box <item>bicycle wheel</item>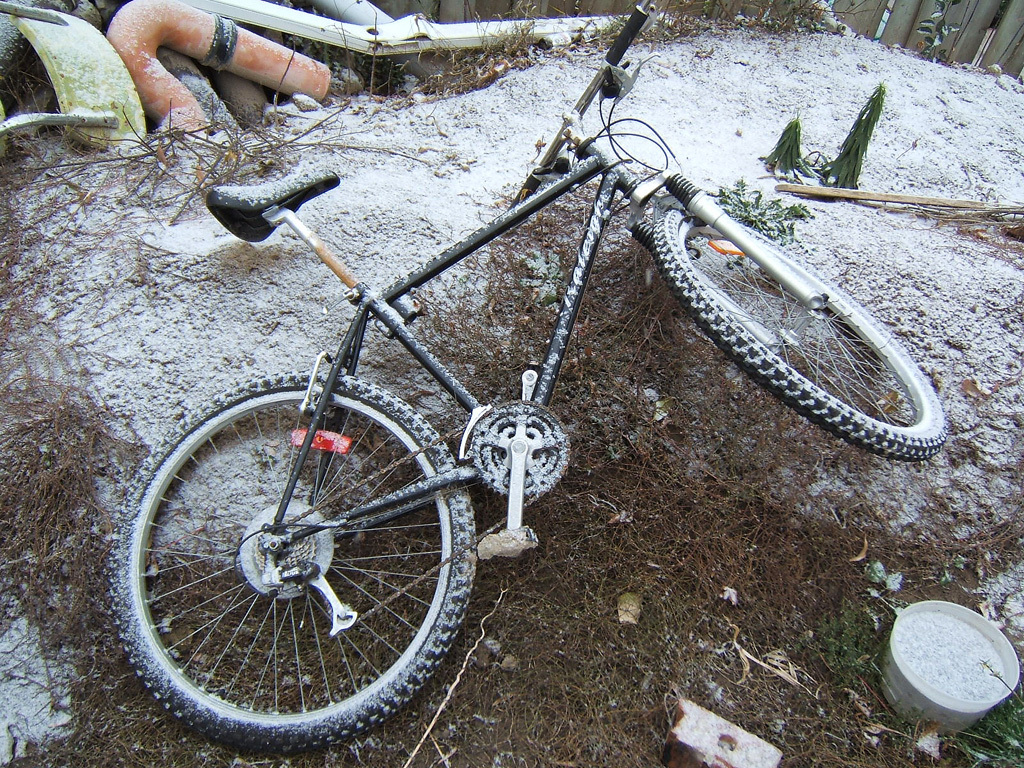
[left=102, top=372, right=478, bottom=756]
